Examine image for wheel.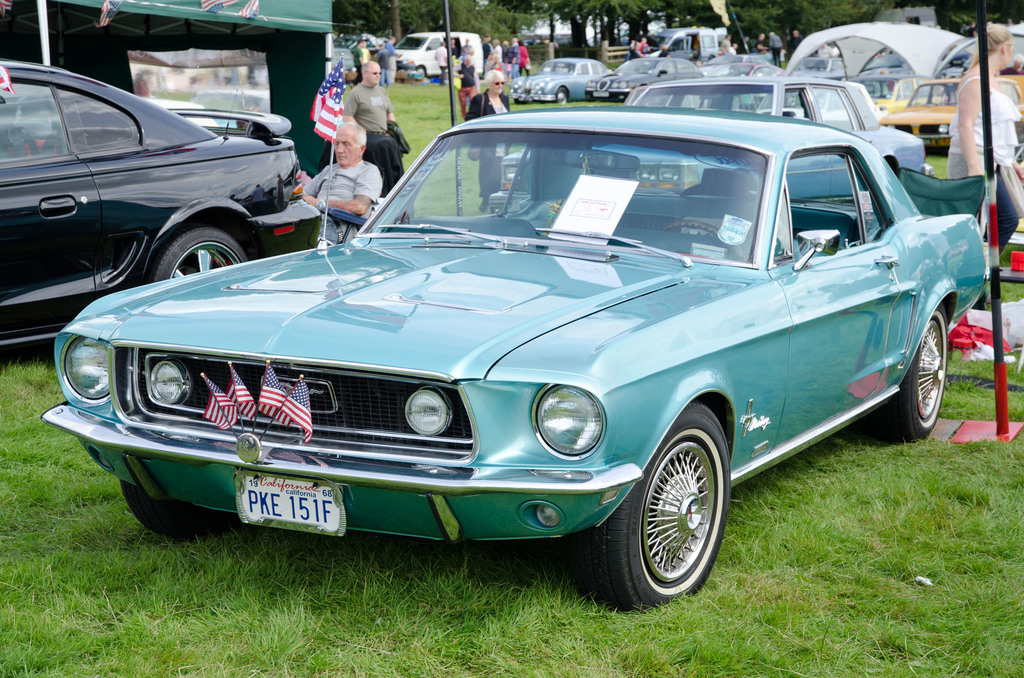
Examination result: x1=909, y1=320, x2=970, y2=450.
